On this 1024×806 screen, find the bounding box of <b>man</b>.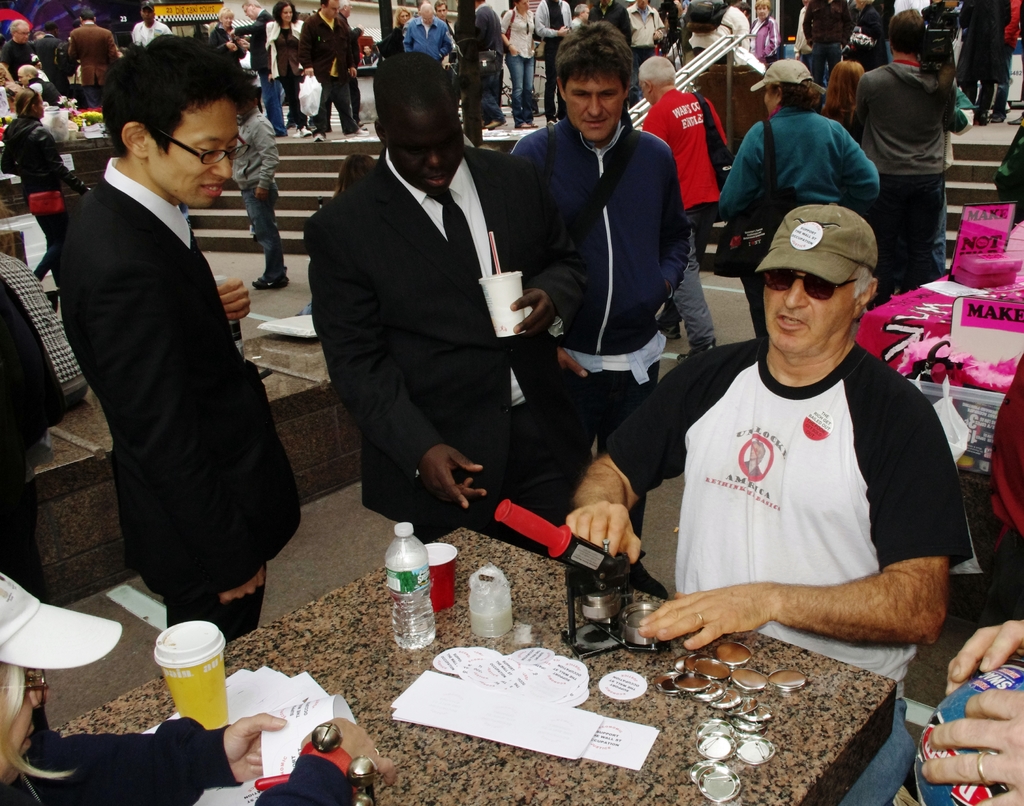
Bounding box: x1=509 y1=29 x2=692 y2=555.
